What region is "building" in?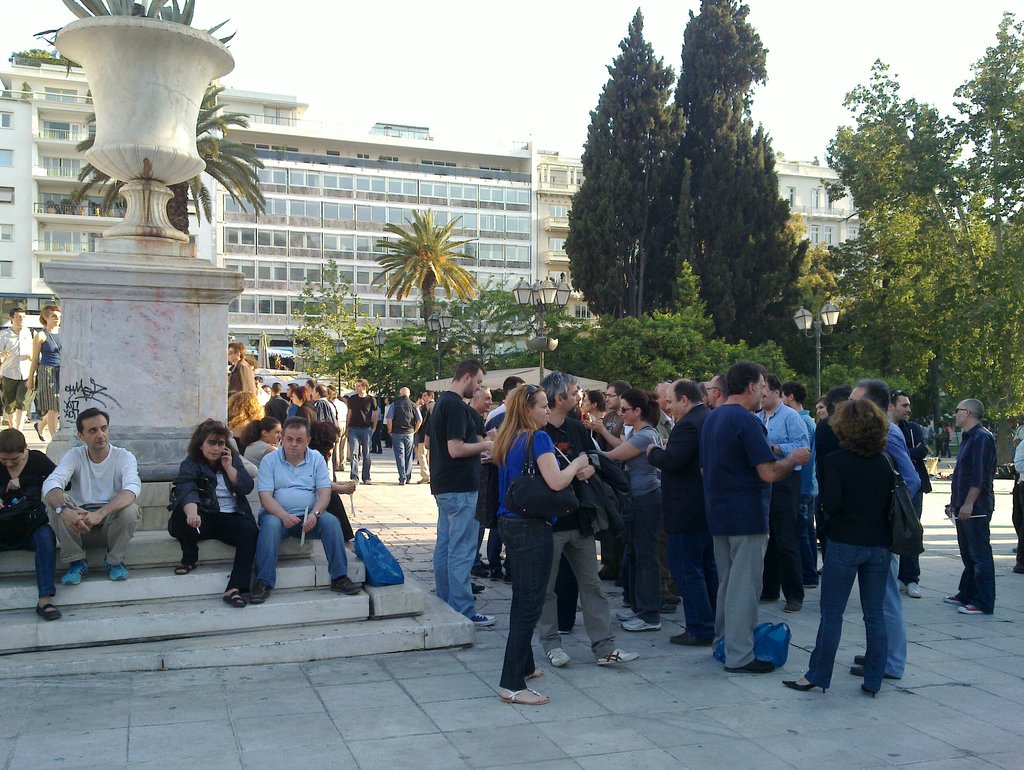
773:158:883:287.
